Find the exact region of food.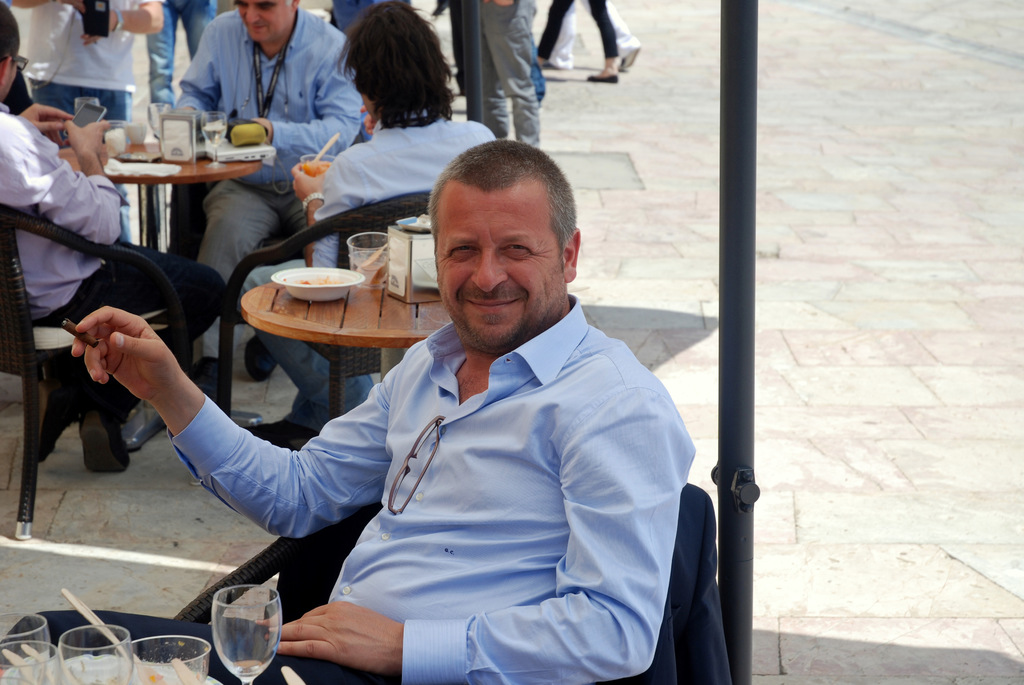
Exact region: <region>127, 148, 163, 162</region>.
